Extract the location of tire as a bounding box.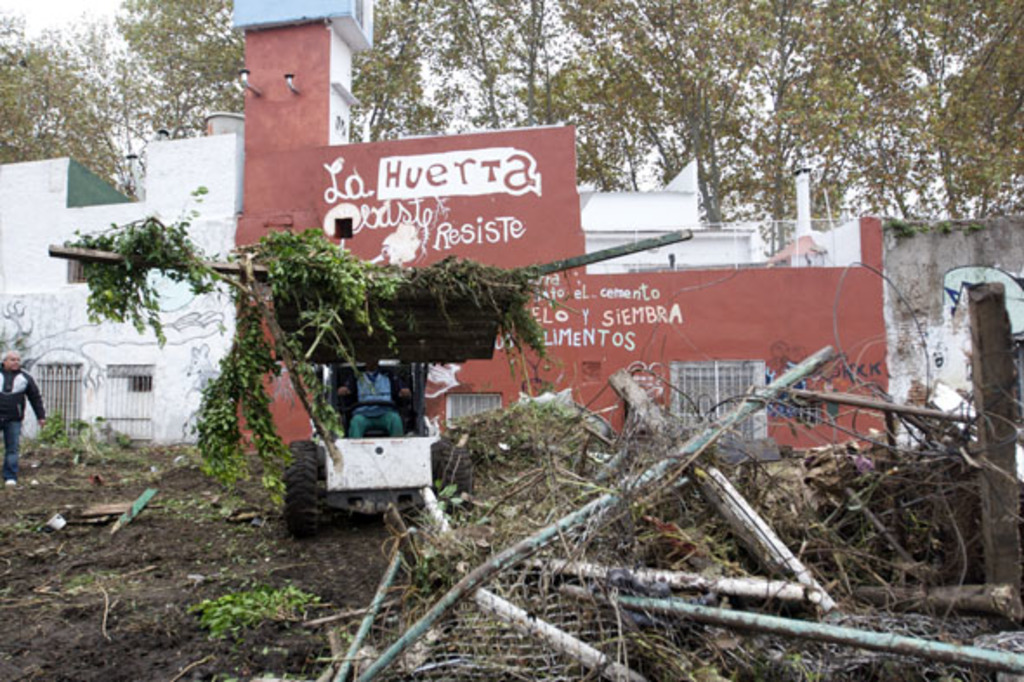
{"x1": 432, "y1": 432, "x2": 477, "y2": 515}.
